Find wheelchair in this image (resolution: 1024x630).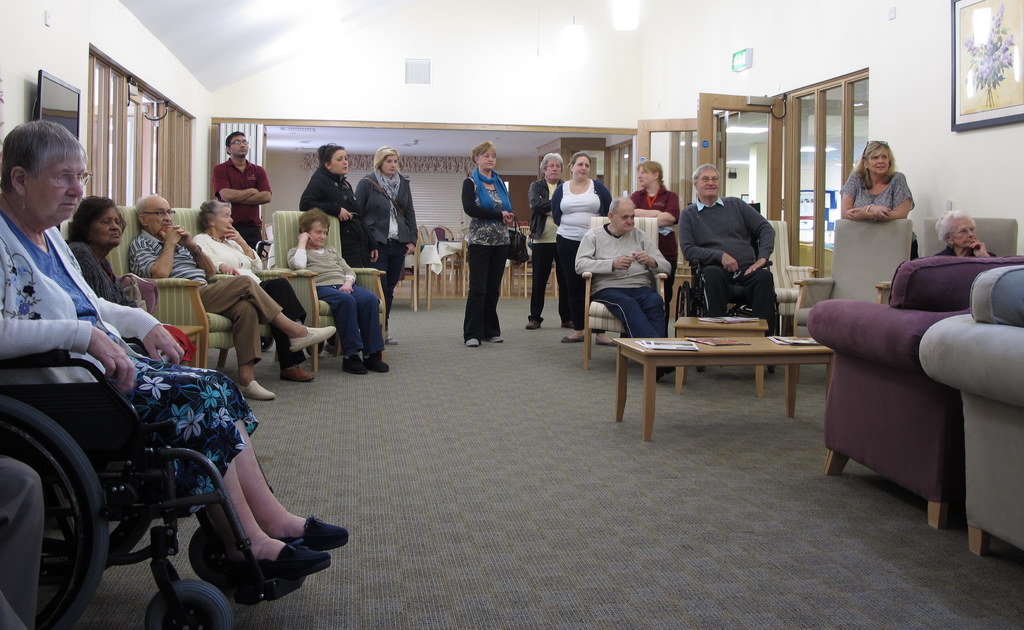
0,347,305,629.
